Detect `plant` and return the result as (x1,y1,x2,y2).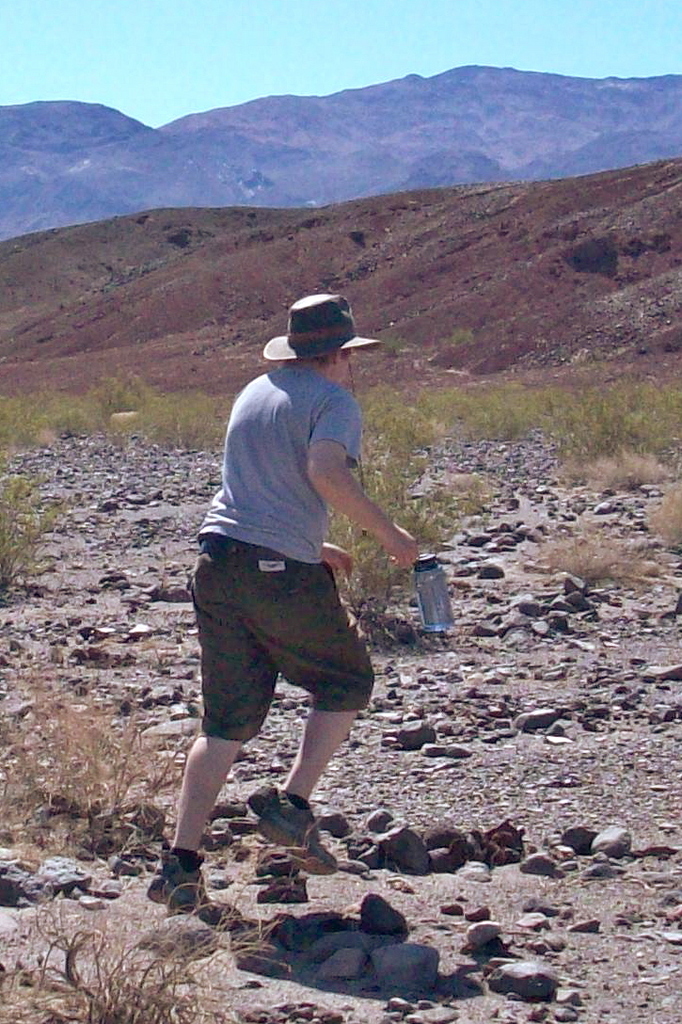
(0,673,206,870).
